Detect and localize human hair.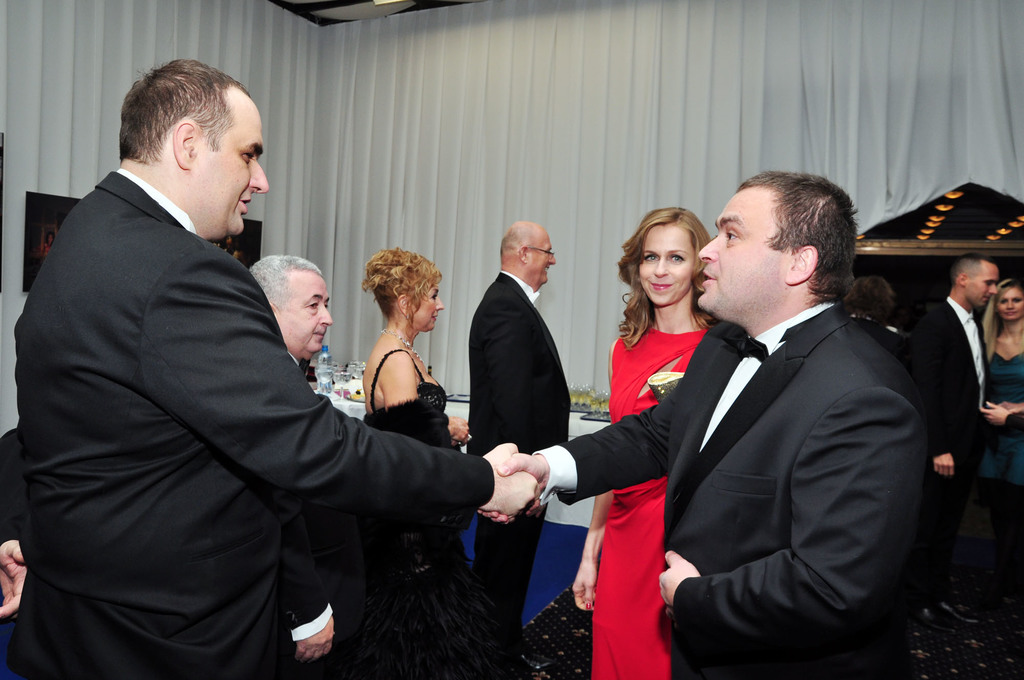
Localized at box(716, 169, 861, 316).
